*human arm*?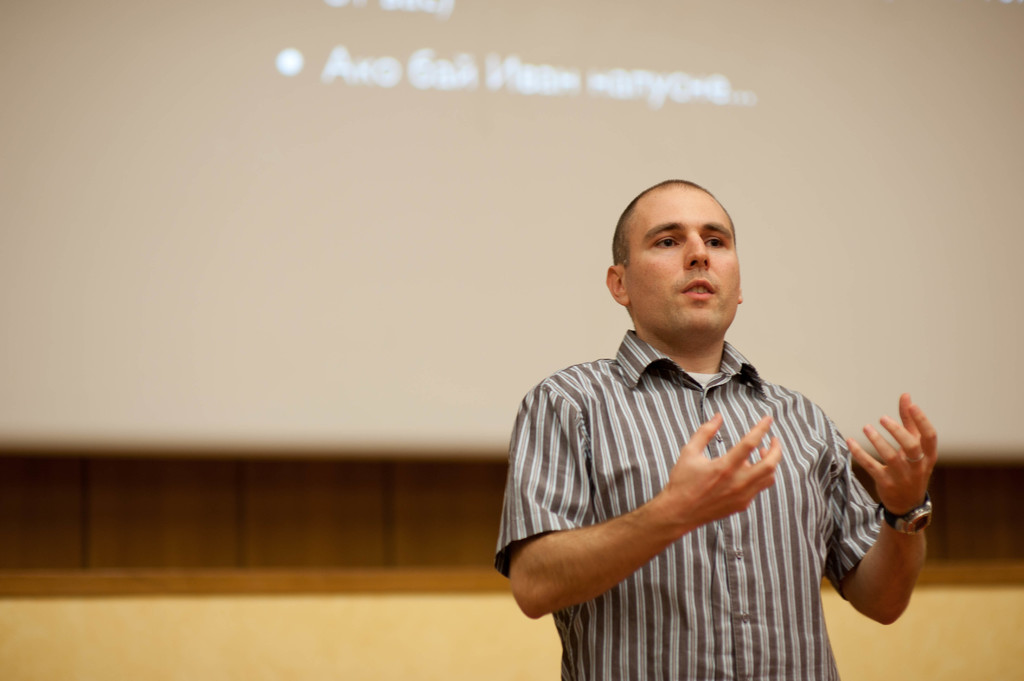
bbox(842, 413, 945, 630)
